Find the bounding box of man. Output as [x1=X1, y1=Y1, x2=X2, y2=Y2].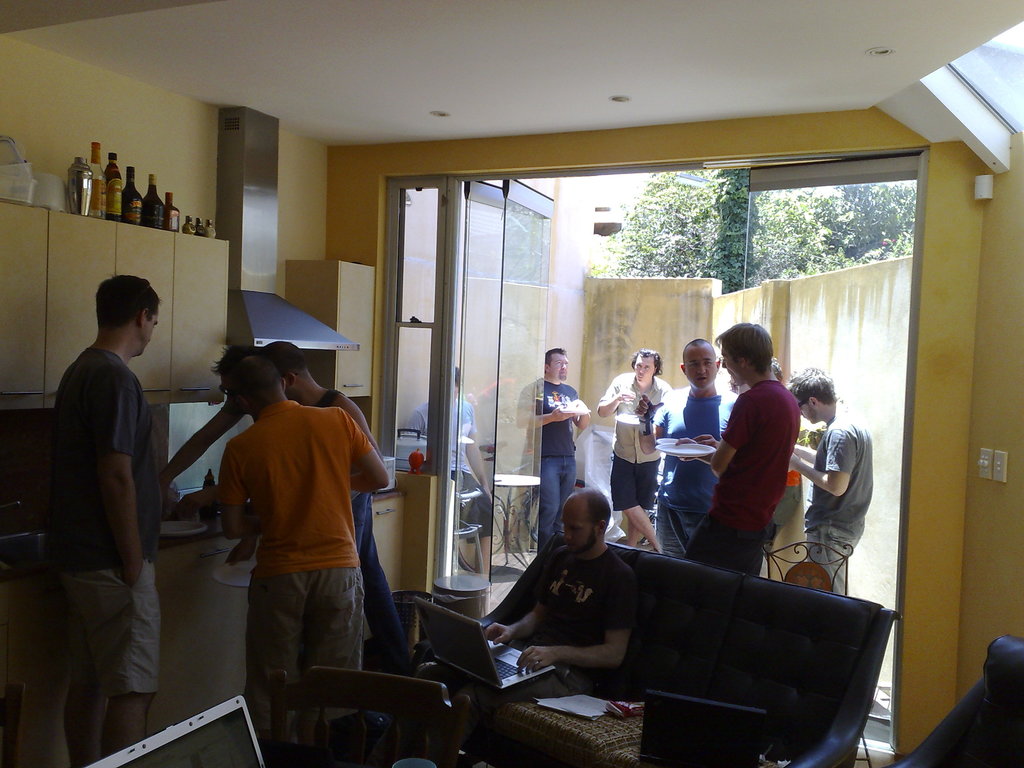
[x1=630, y1=336, x2=740, y2=562].
